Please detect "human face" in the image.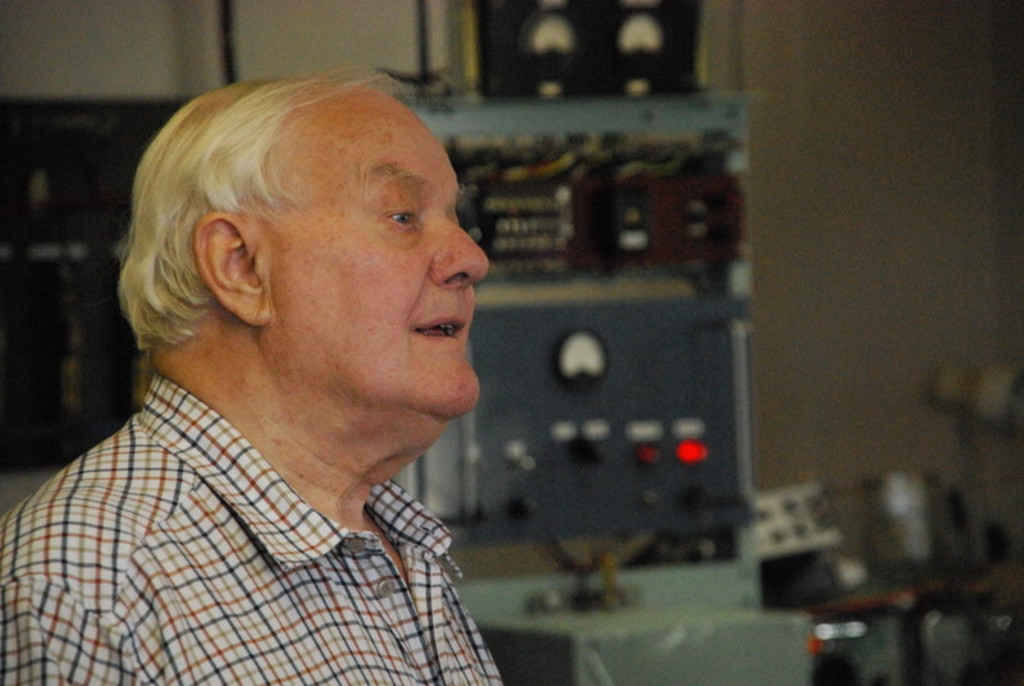
bbox(284, 99, 490, 424).
